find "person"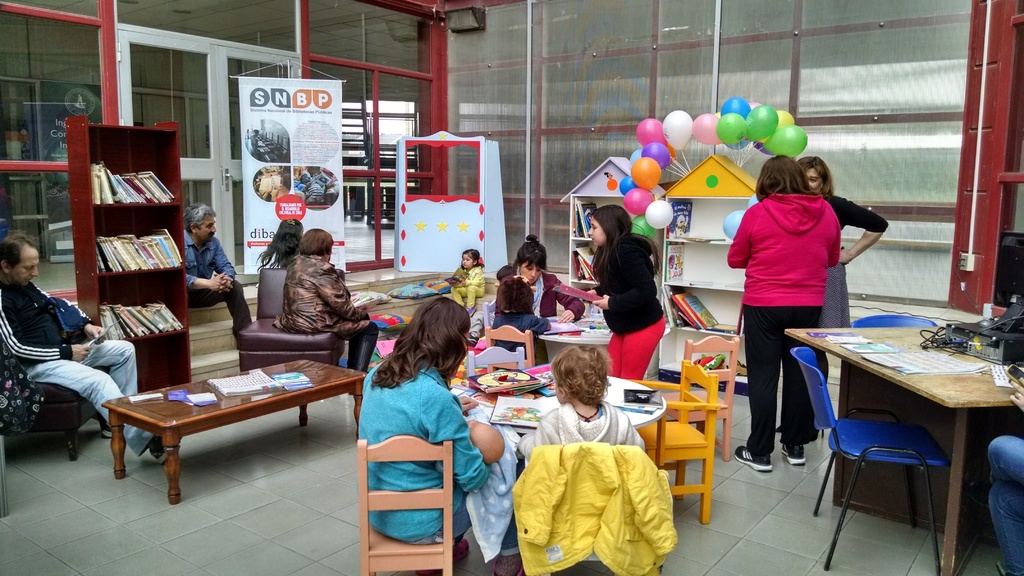
[0,229,172,465]
